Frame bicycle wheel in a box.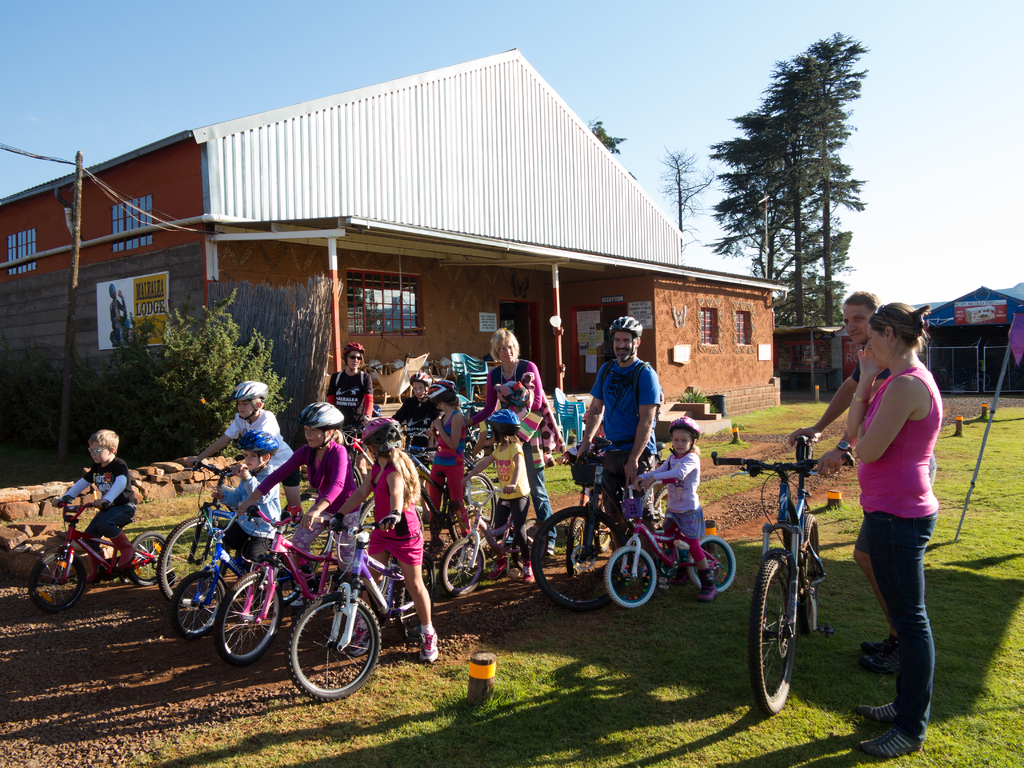
<box>289,593,381,699</box>.
